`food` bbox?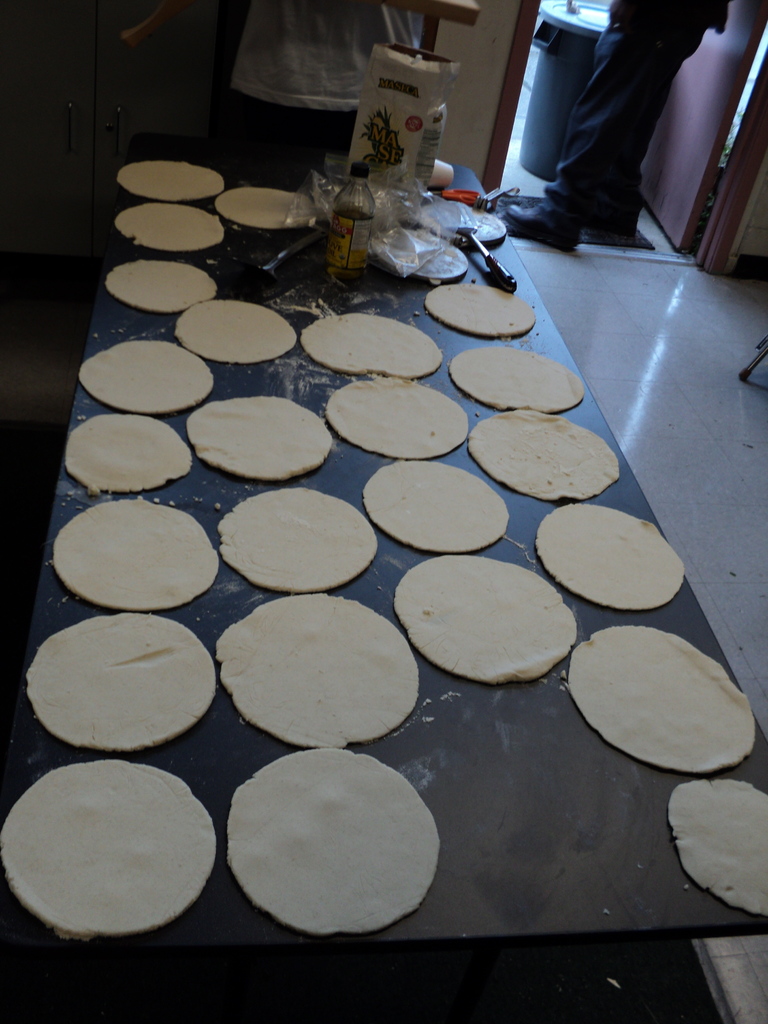
x1=394 y1=550 x2=577 y2=686
